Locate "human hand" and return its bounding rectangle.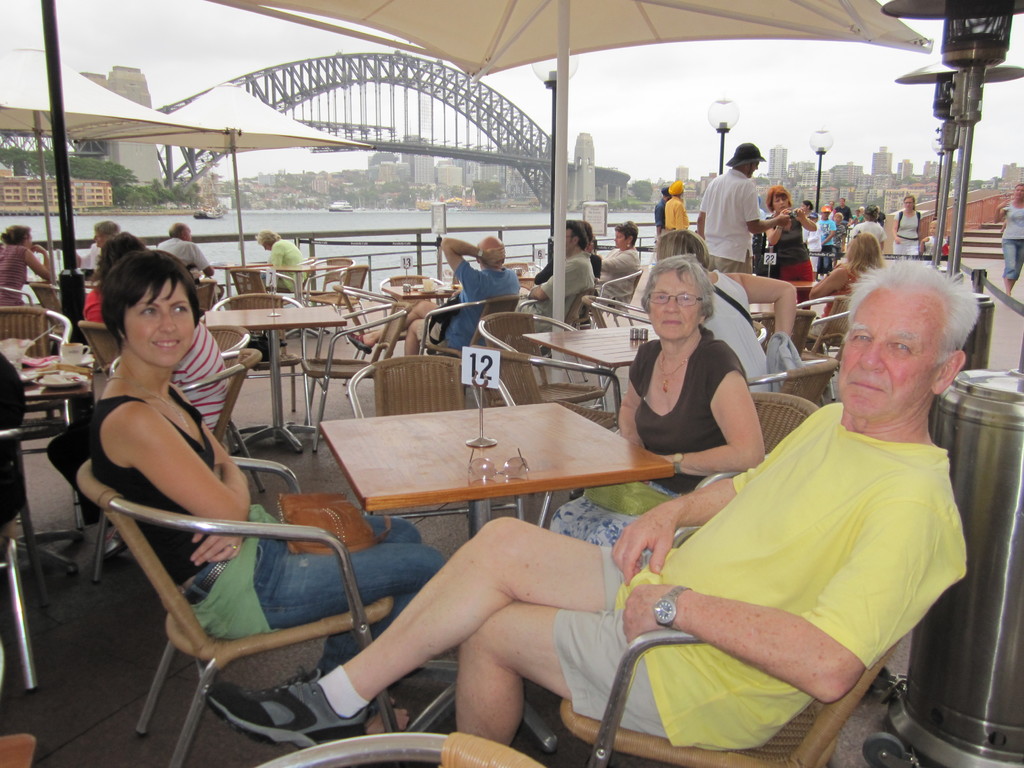
rect(482, 246, 509, 271).
